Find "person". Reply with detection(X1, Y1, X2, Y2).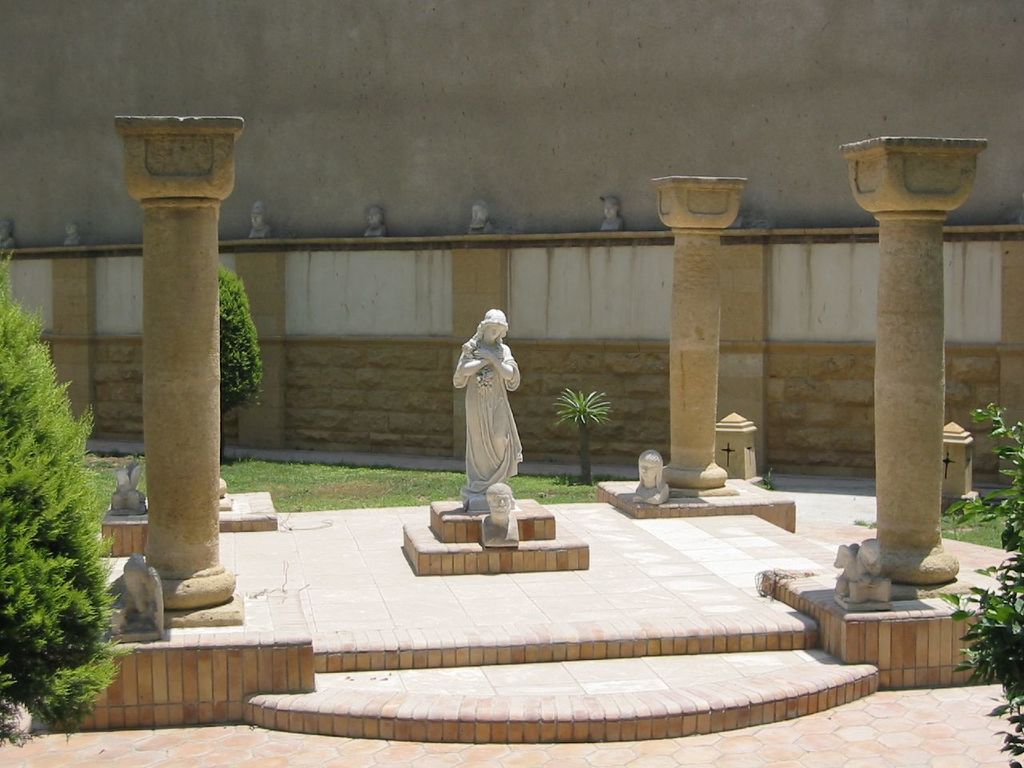
detection(450, 302, 524, 502).
